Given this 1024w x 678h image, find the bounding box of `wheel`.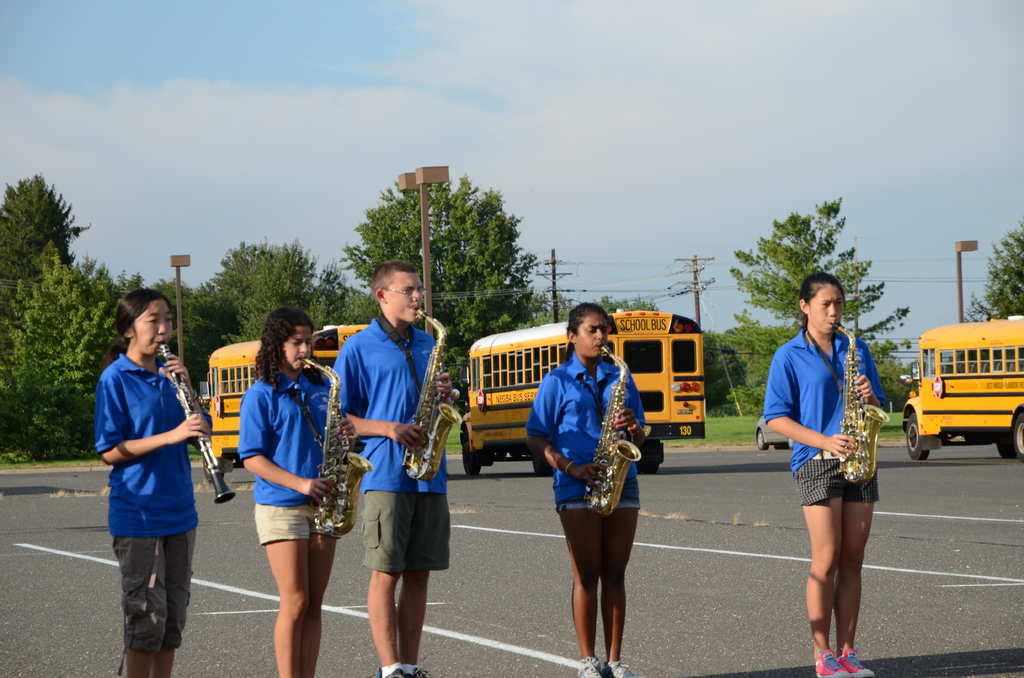
{"left": 1005, "top": 412, "right": 1023, "bottom": 458}.
